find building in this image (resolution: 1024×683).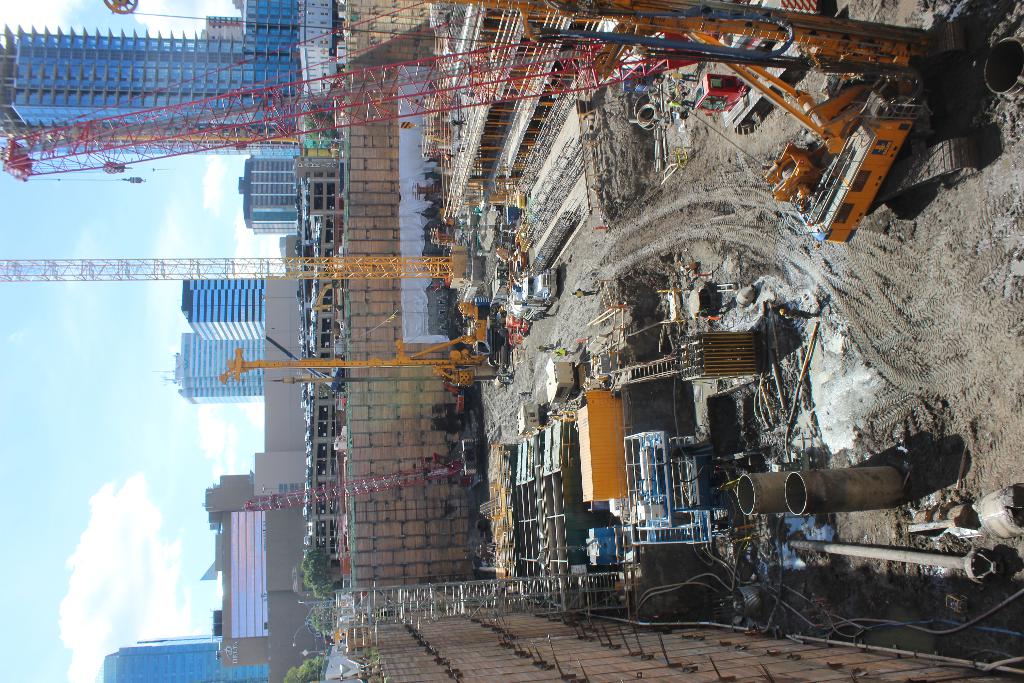
BBox(99, 634, 280, 682).
